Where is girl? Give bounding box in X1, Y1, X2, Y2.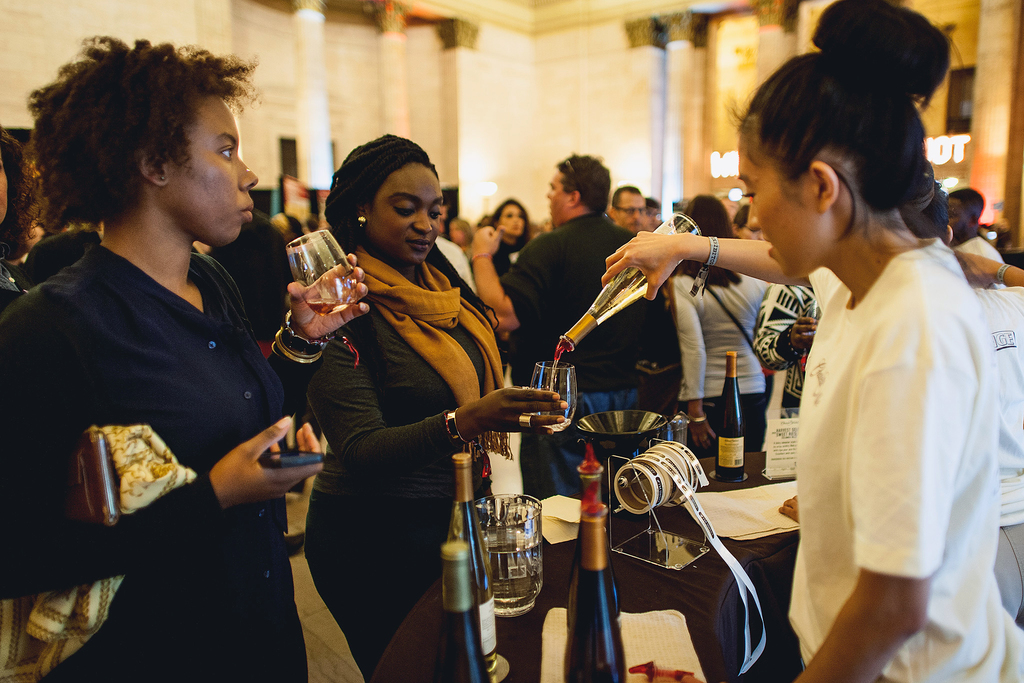
598, 0, 1023, 682.
